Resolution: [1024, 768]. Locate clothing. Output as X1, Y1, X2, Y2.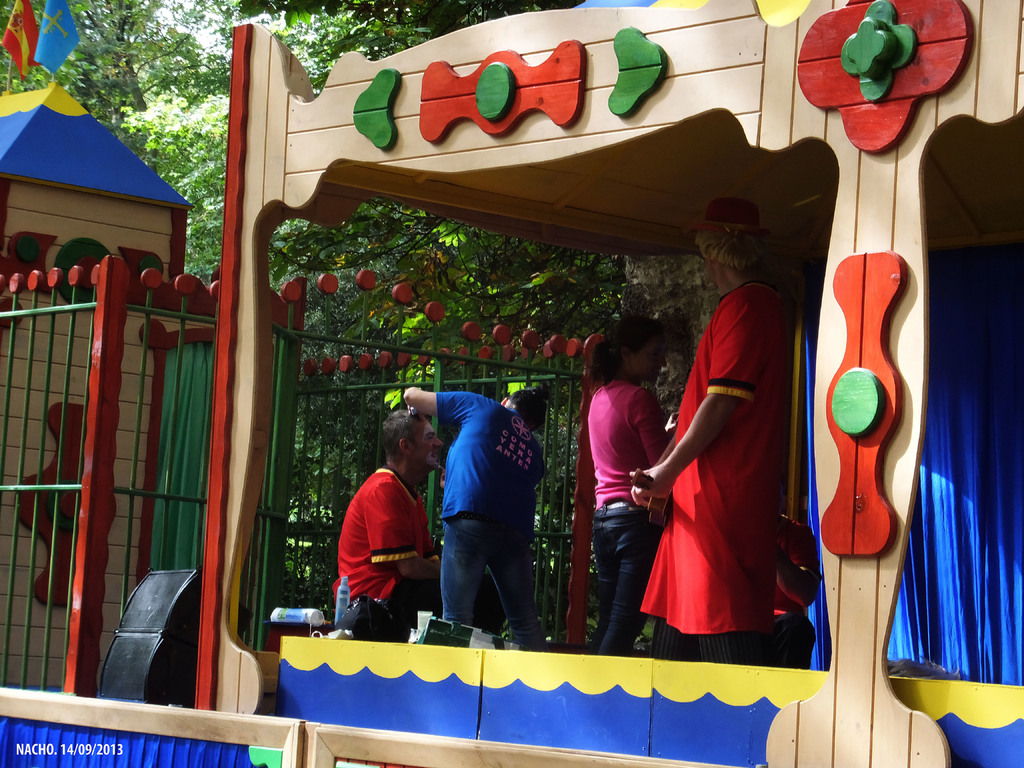
422, 374, 542, 640.
